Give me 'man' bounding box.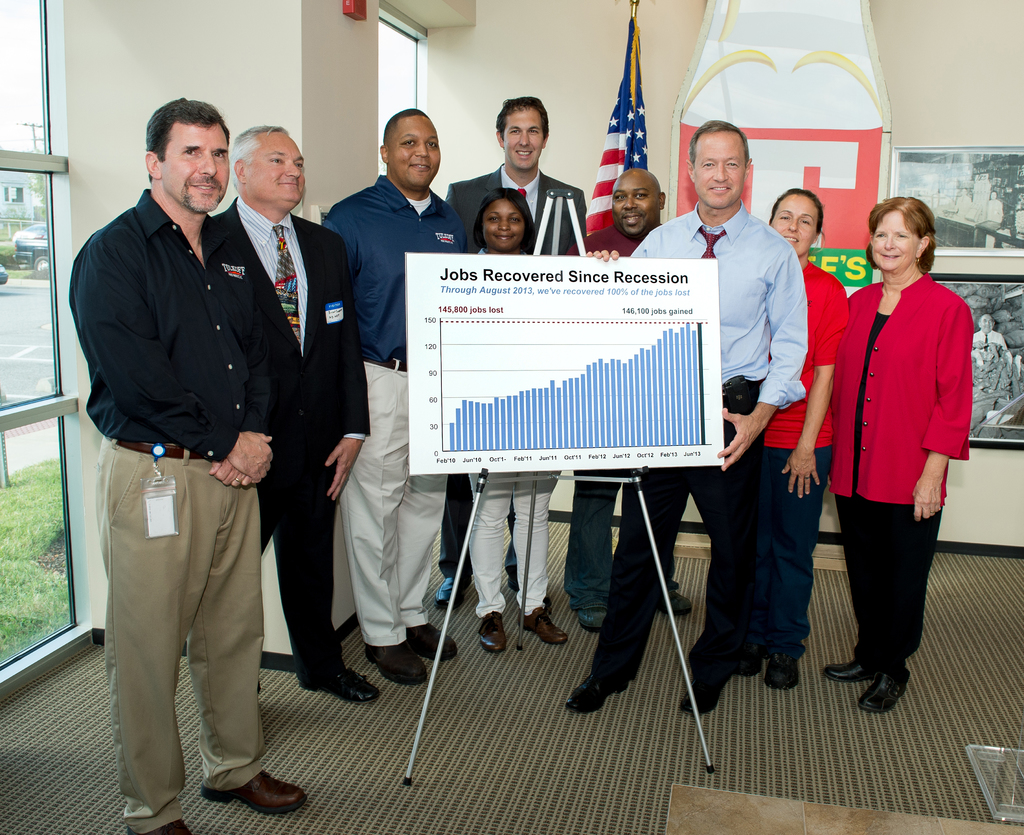
<box>438,88,589,606</box>.
